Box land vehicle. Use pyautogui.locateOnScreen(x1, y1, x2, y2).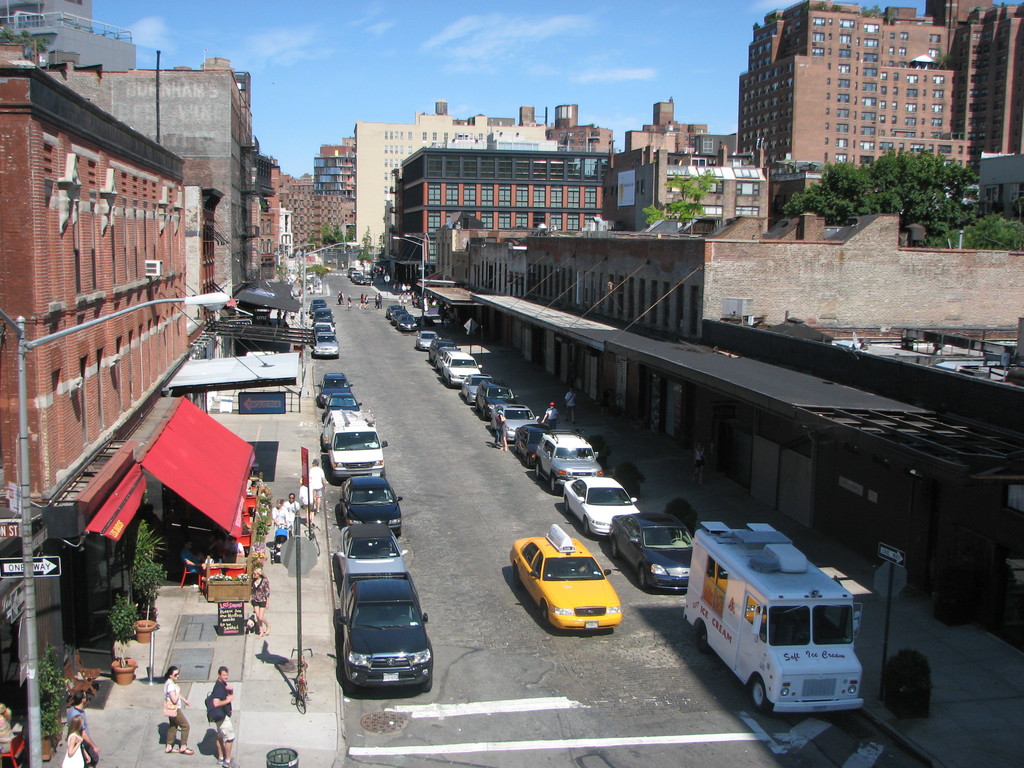
pyautogui.locateOnScreen(466, 372, 493, 399).
